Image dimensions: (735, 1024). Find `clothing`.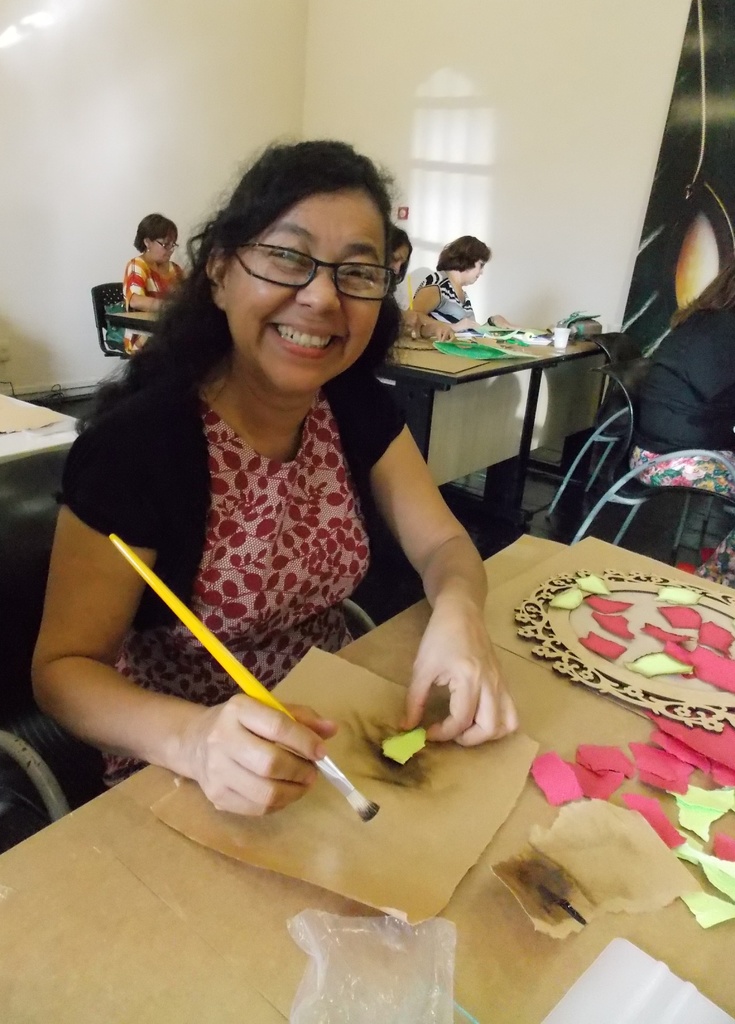
<bbox>605, 301, 734, 567</bbox>.
